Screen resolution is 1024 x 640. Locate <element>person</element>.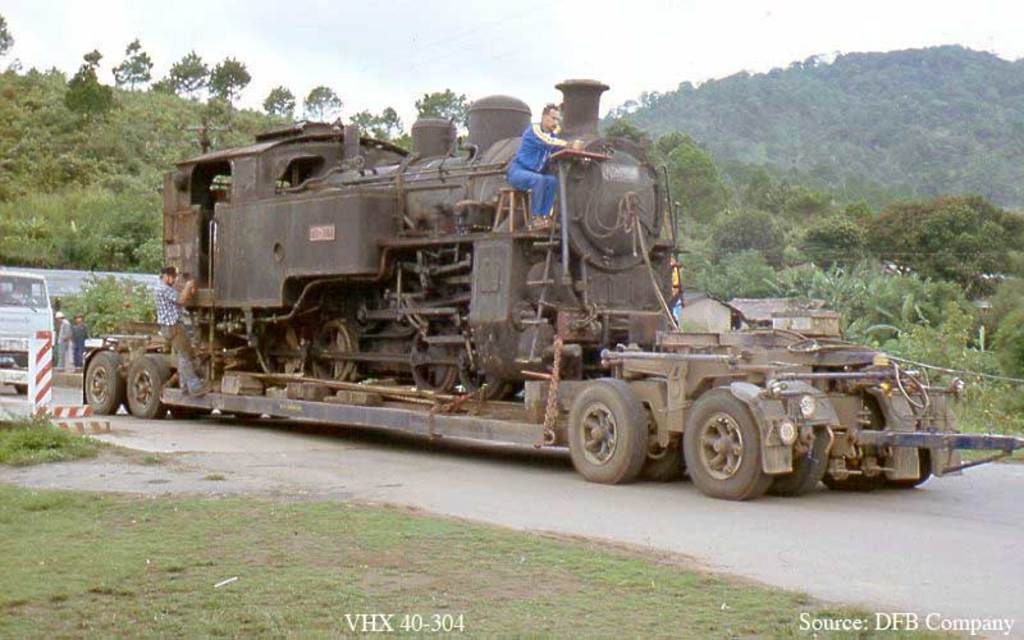
box(504, 97, 585, 227).
